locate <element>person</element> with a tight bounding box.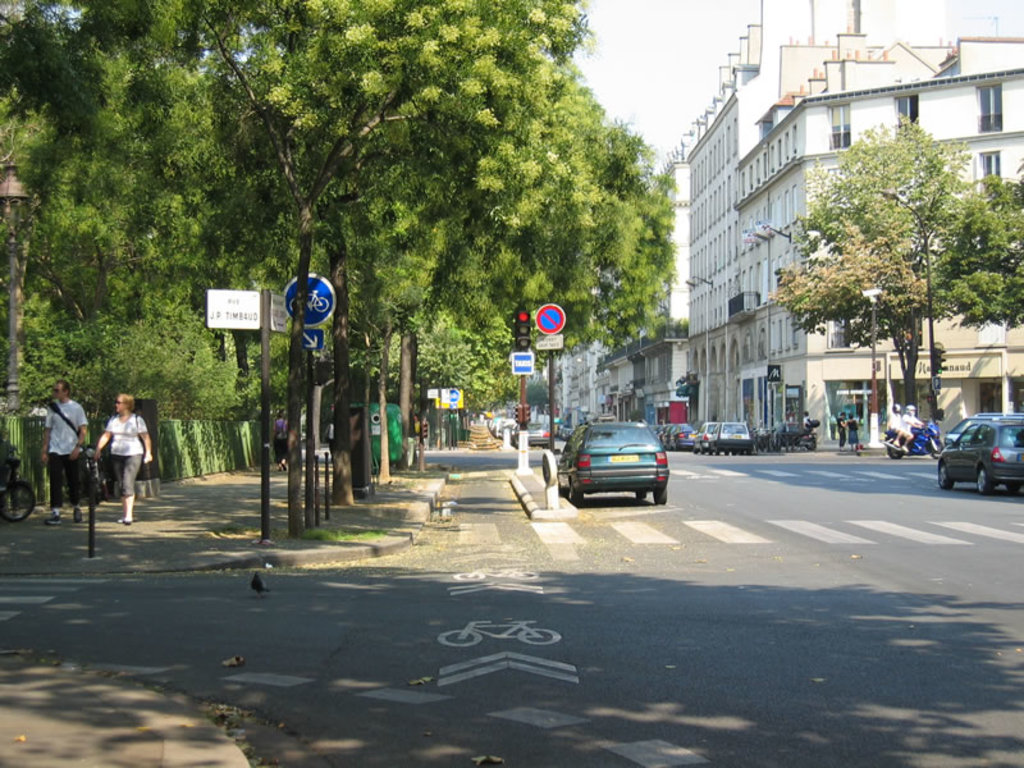
<bbox>84, 387, 138, 526</bbox>.
